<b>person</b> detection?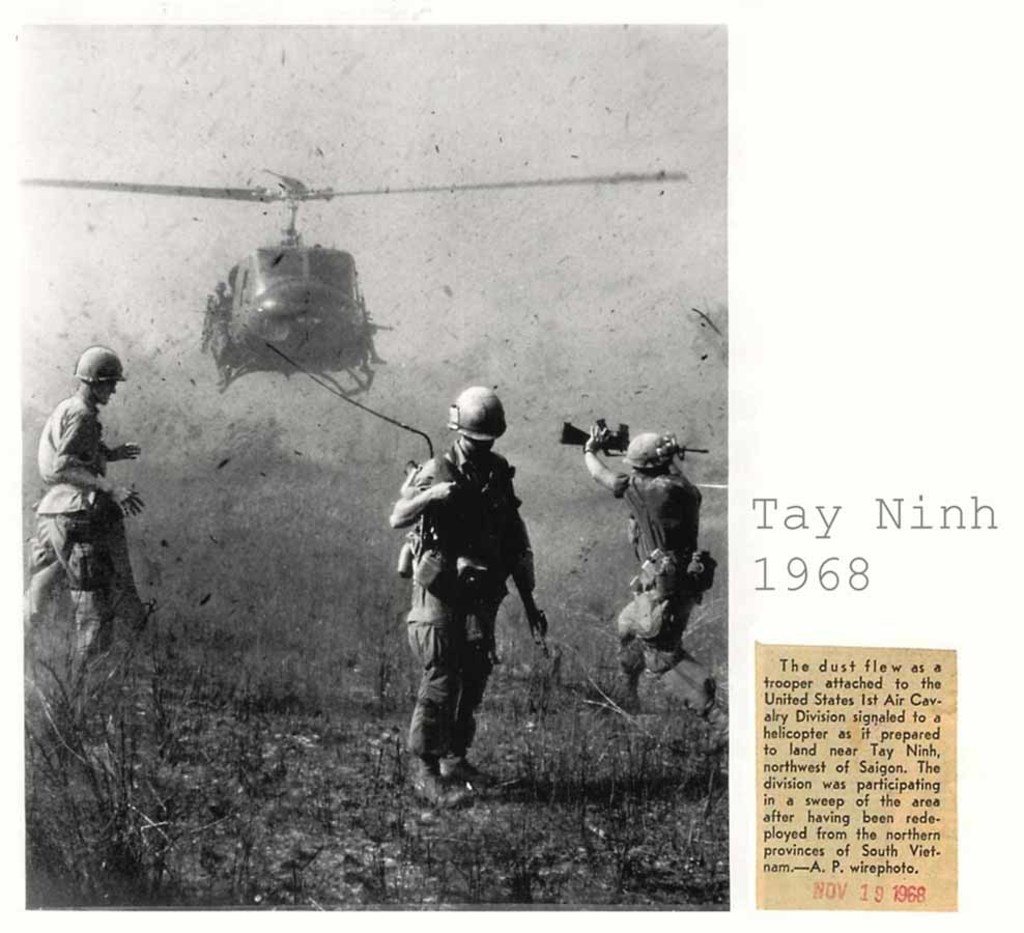
{"x1": 24, "y1": 346, "x2": 145, "y2": 704}
